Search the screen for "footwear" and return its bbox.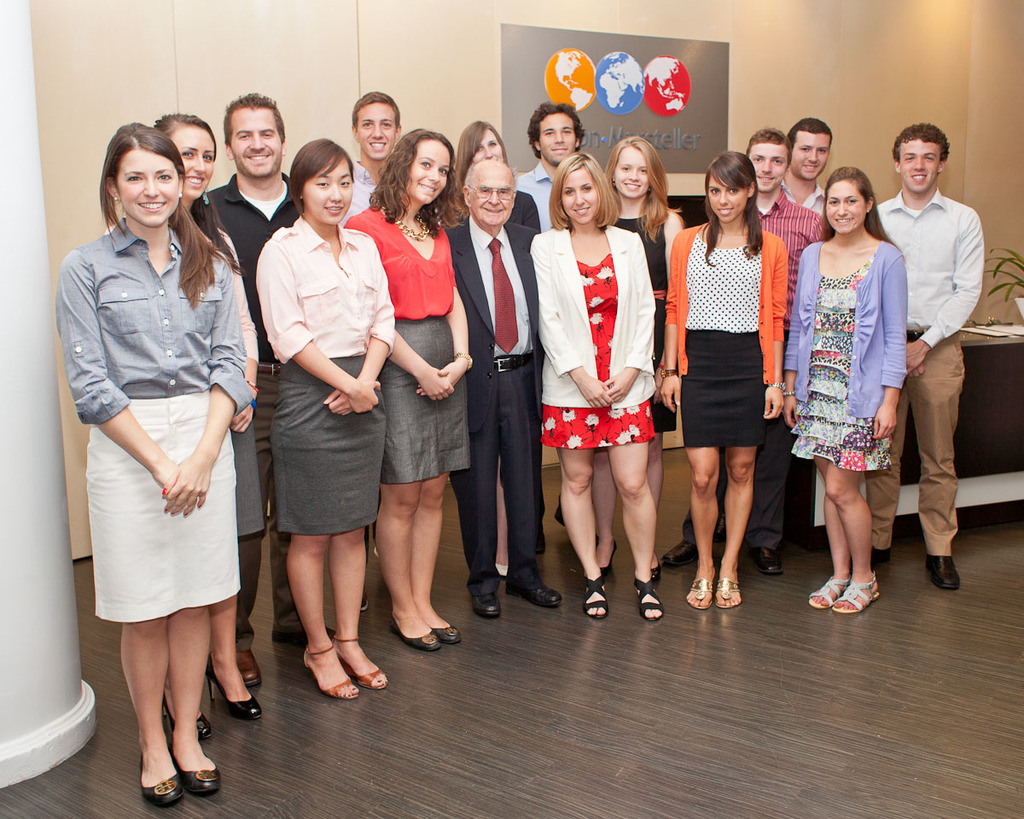
Found: (x1=760, y1=549, x2=784, y2=566).
